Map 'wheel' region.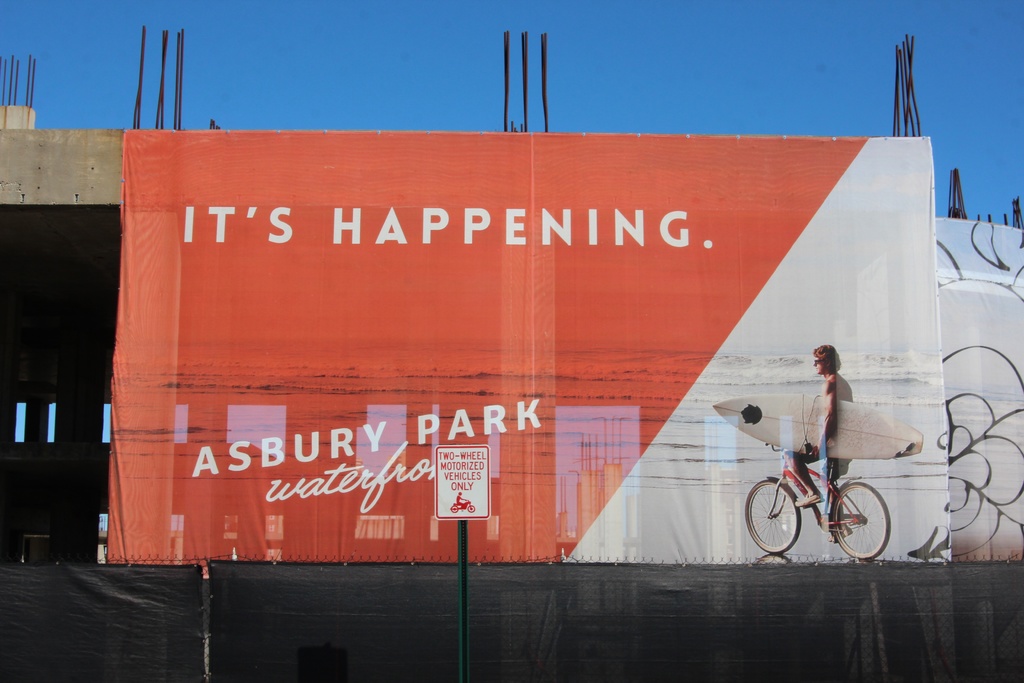
Mapped to x1=745, y1=481, x2=800, y2=552.
